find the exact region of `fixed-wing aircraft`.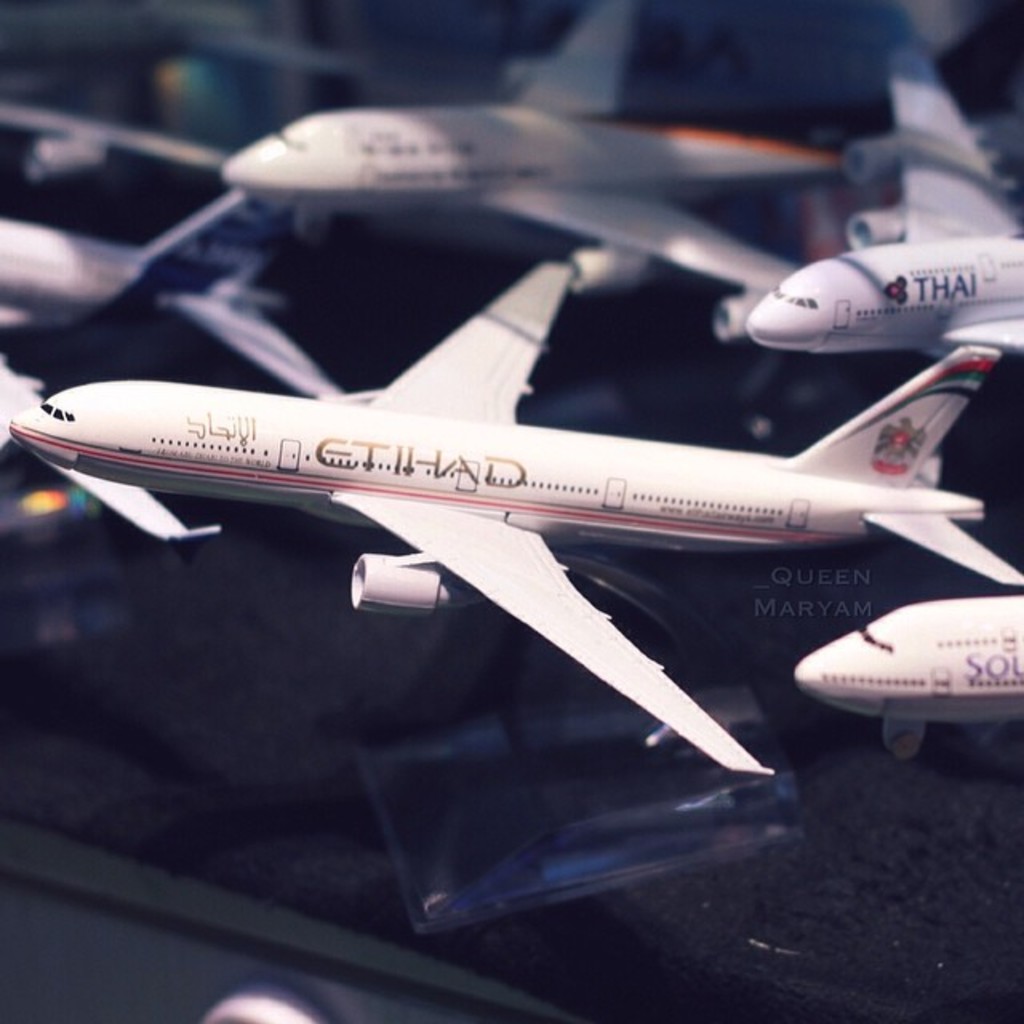
Exact region: select_region(0, 186, 344, 405).
